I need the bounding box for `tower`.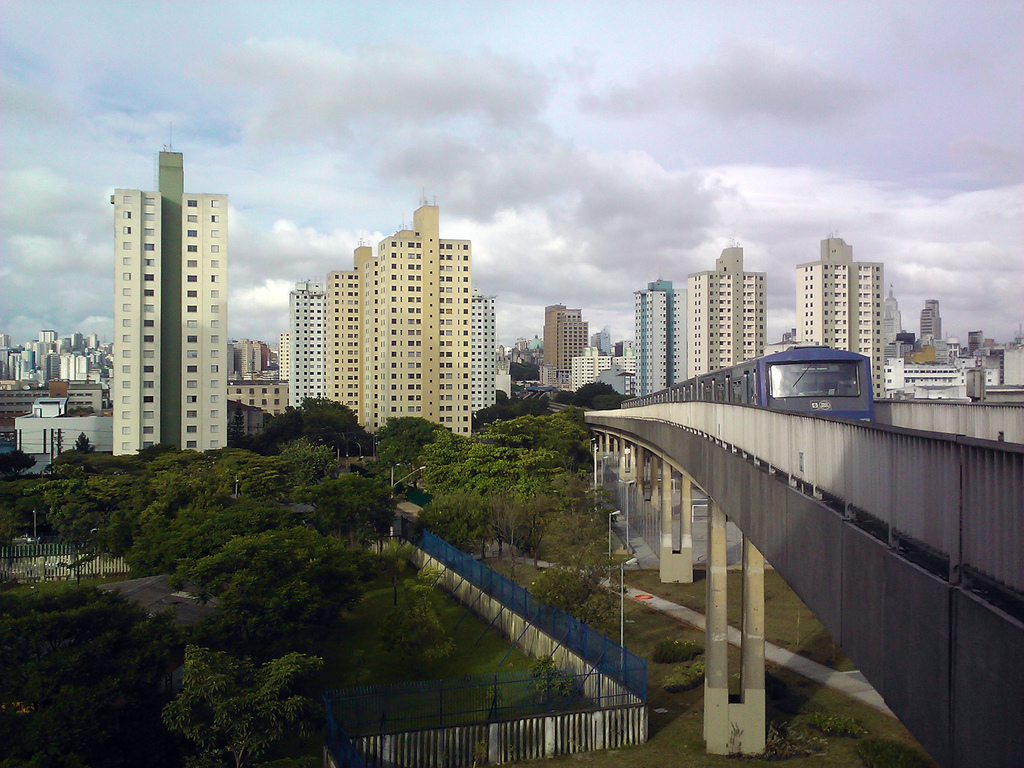
Here it is: box=[109, 99, 239, 458].
